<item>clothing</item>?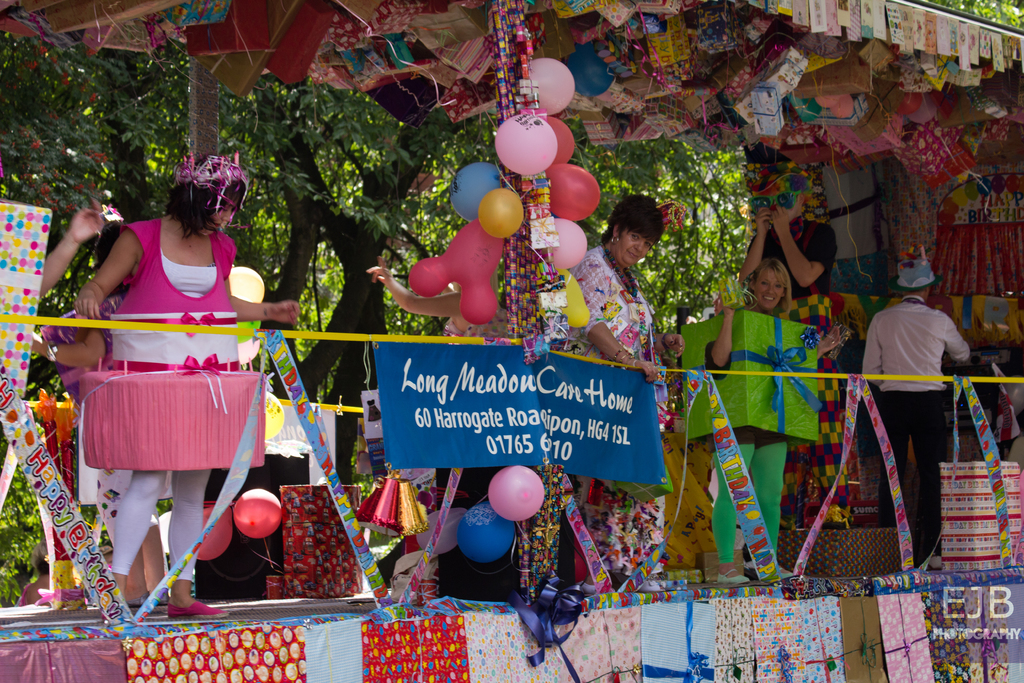
[564,244,667,577]
